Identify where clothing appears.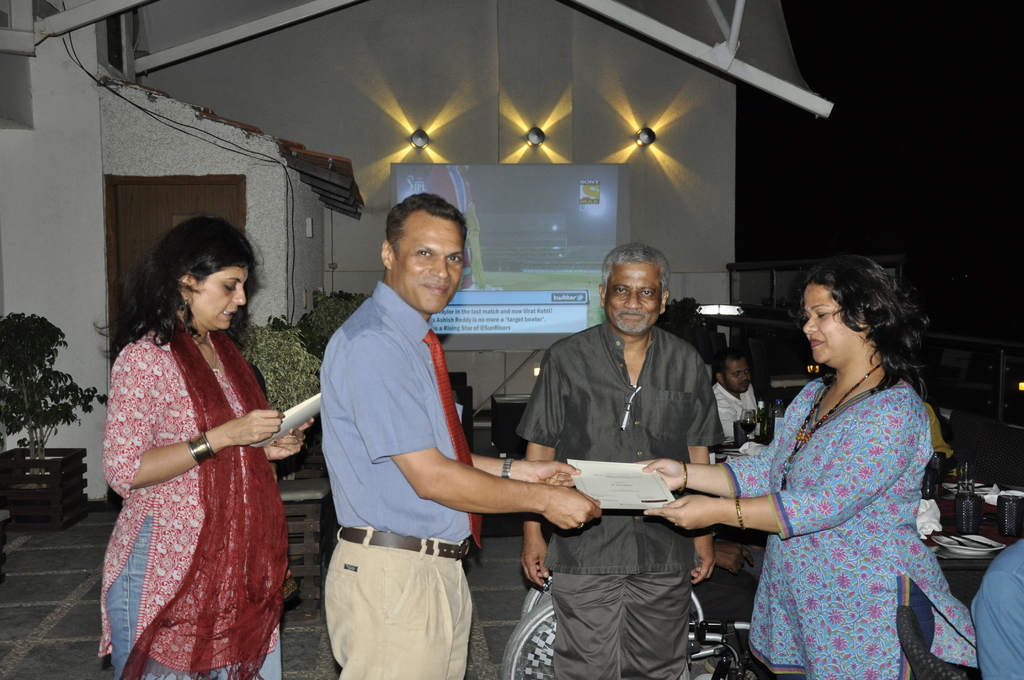
Appears at l=739, t=341, r=954, b=679.
